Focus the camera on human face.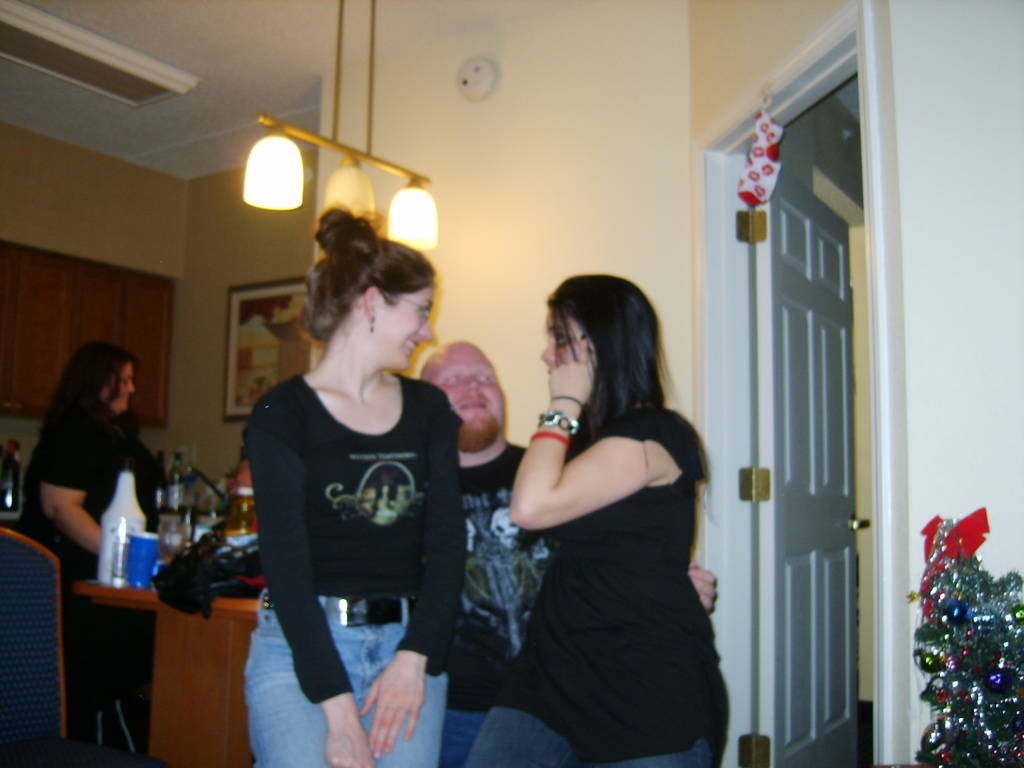
Focus region: BBox(377, 284, 435, 371).
